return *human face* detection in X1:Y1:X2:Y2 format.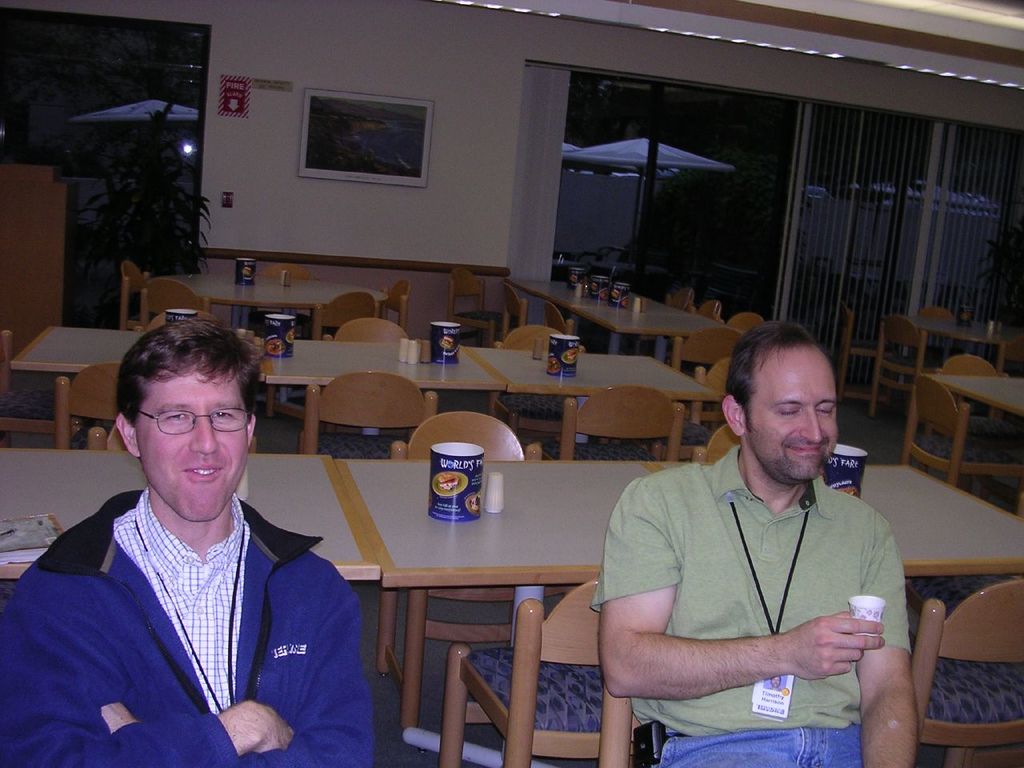
745:350:842:482.
